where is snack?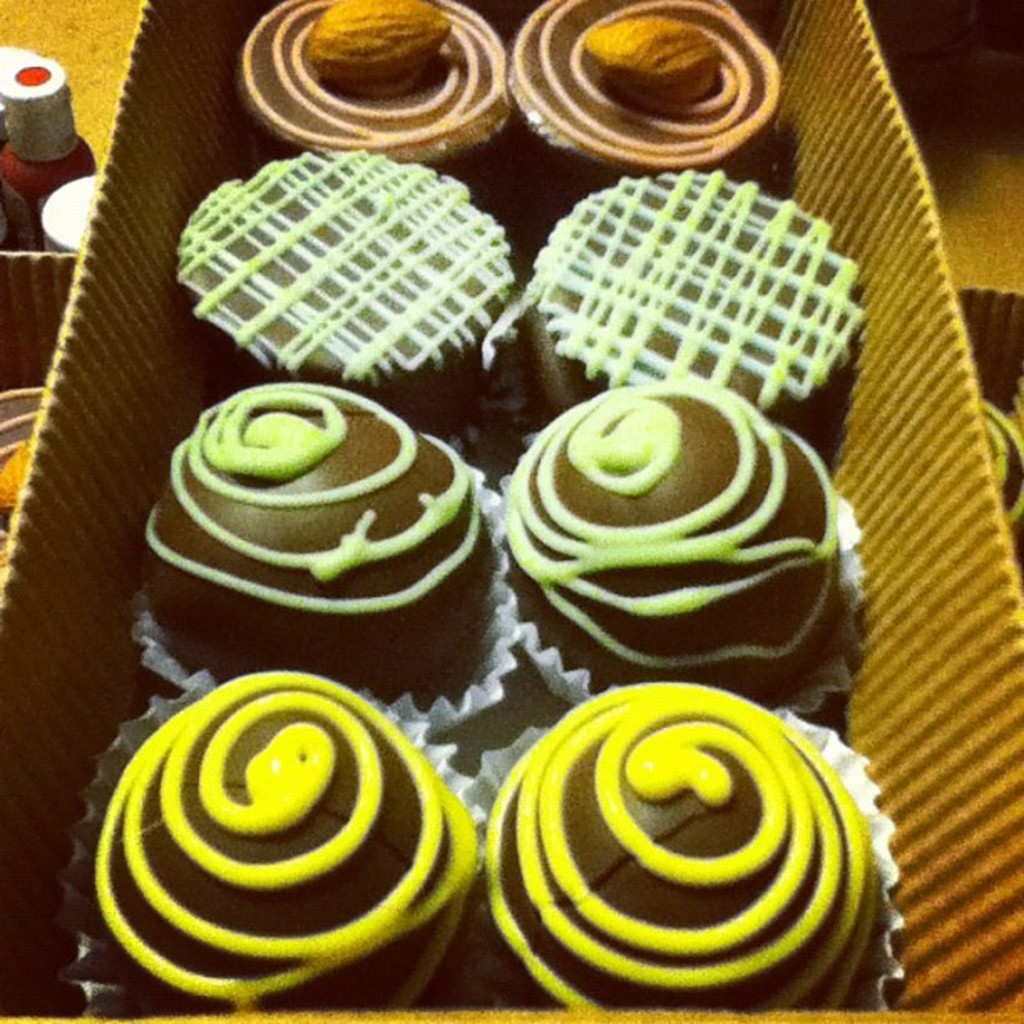
l=480, t=674, r=880, b=1011.
